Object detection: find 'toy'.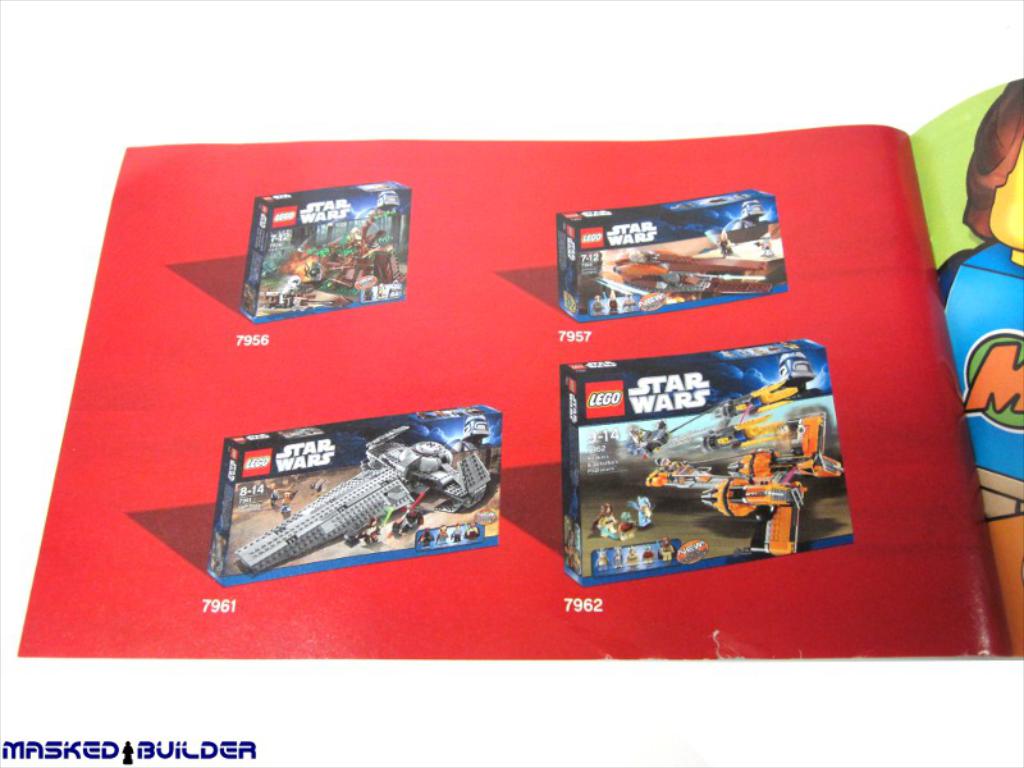
region(375, 282, 389, 305).
